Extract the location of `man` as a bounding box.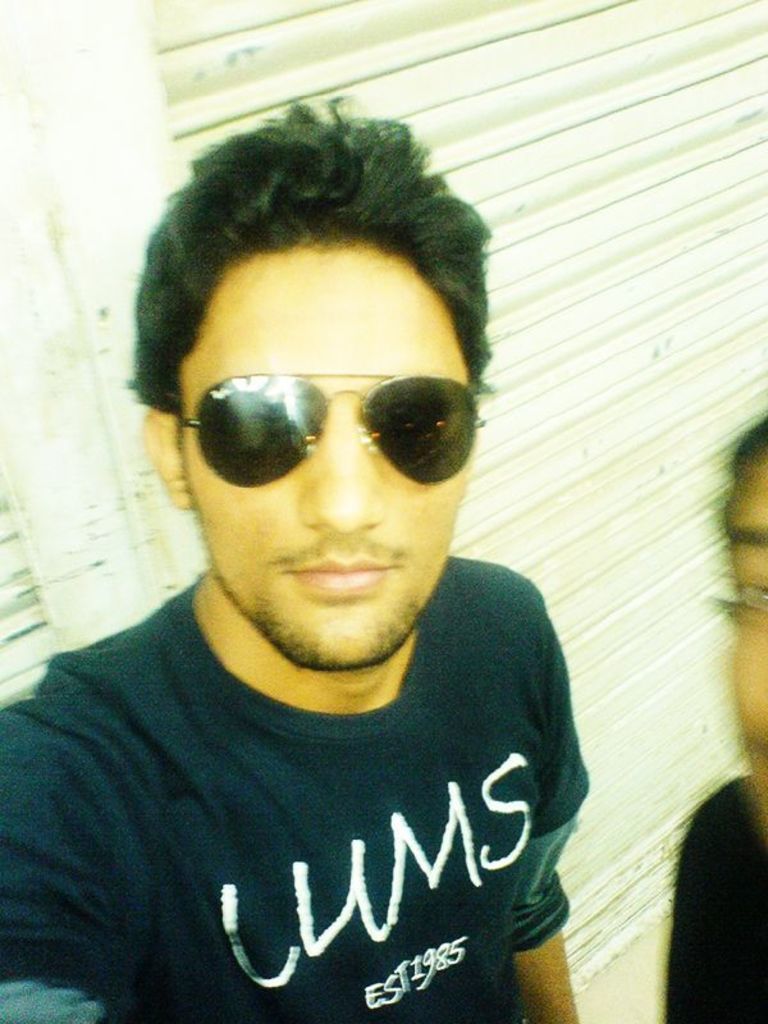
left=0, top=92, right=594, bottom=1023.
